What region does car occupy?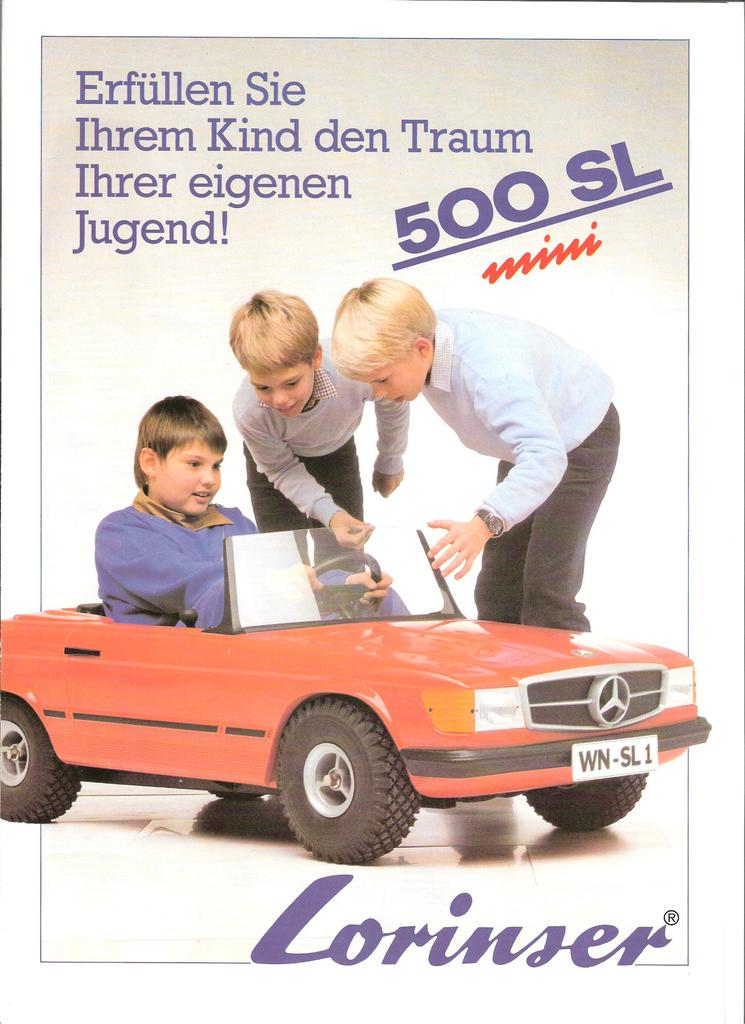
{"x1": 0, "y1": 549, "x2": 735, "y2": 854}.
